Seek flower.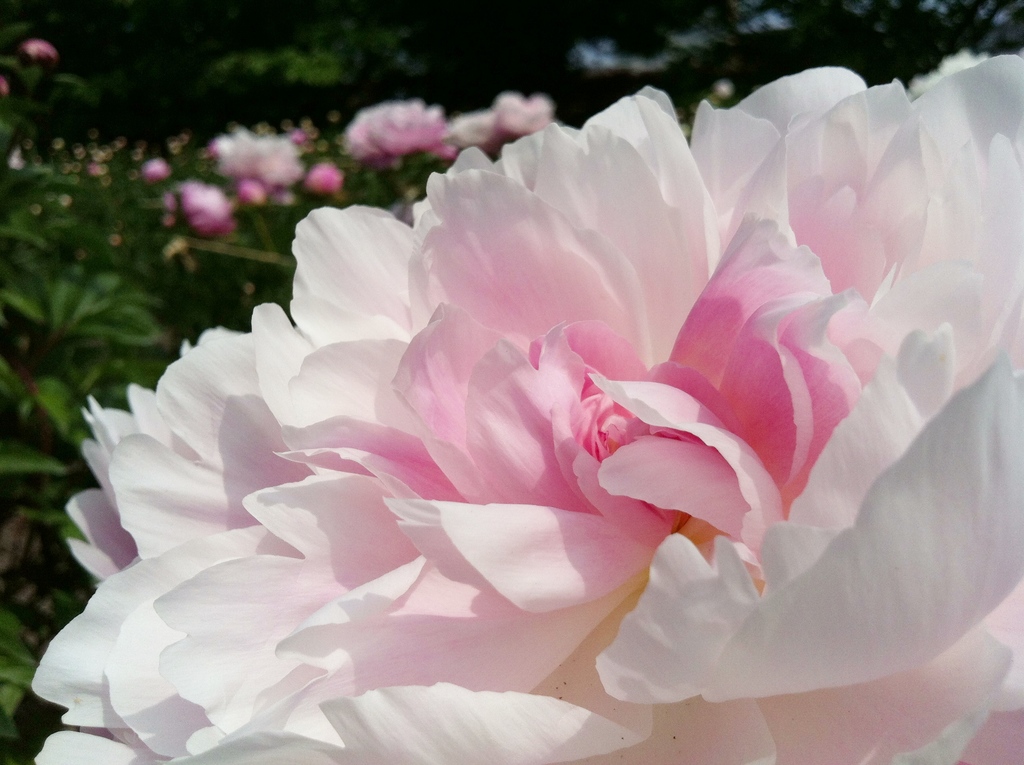
{"left": 714, "top": 81, "right": 732, "bottom": 102}.
